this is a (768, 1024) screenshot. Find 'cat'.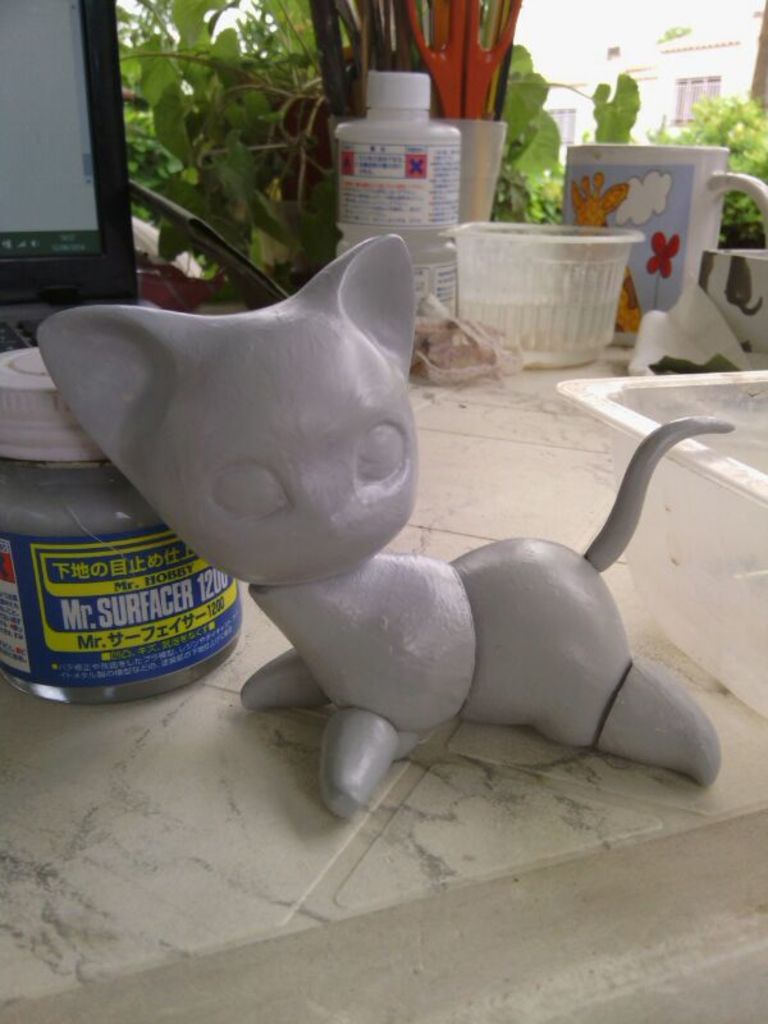
Bounding box: bbox=[28, 233, 732, 813].
